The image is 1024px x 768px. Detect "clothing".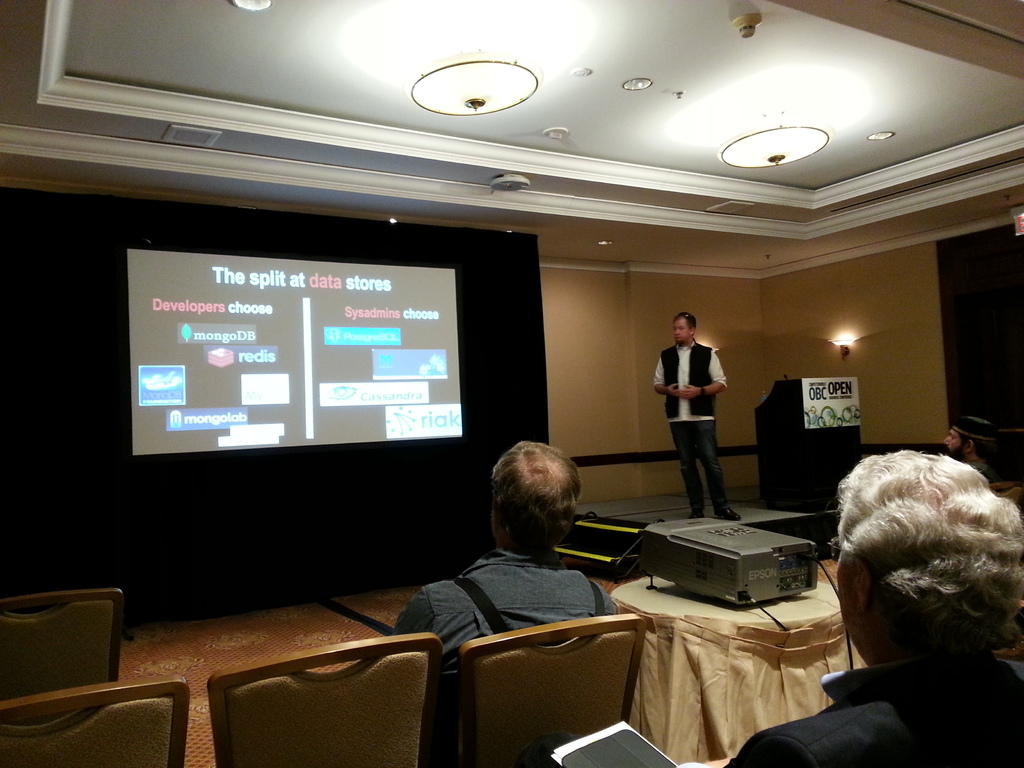
Detection: {"x1": 719, "y1": 653, "x2": 1023, "y2": 767}.
